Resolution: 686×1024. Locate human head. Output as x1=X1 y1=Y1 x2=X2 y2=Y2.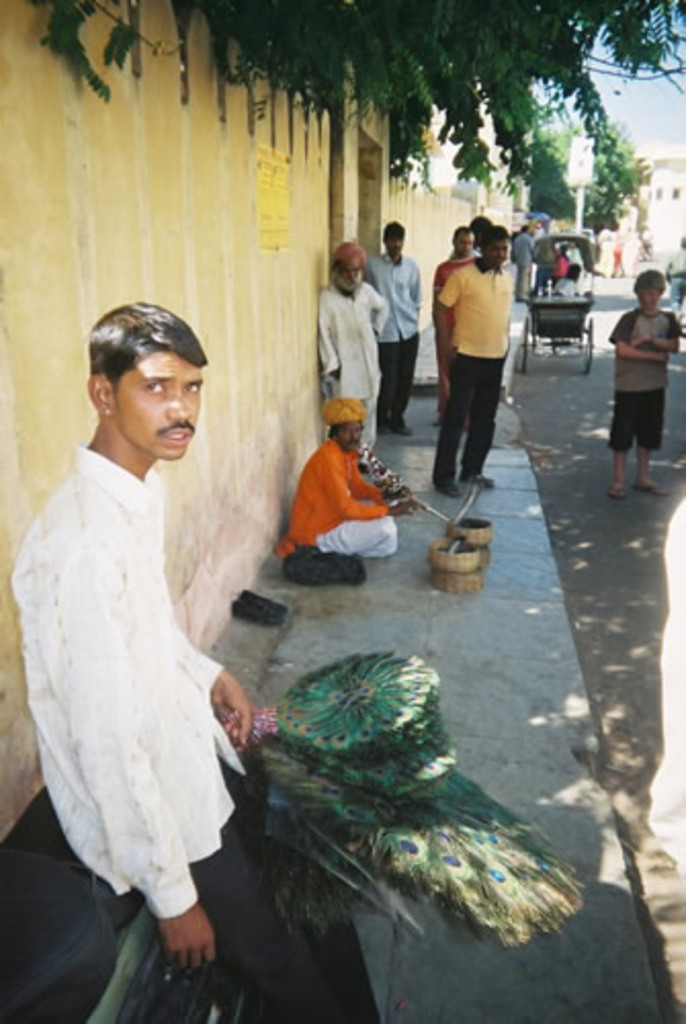
x1=379 y1=221 x2=408 y2=258.
